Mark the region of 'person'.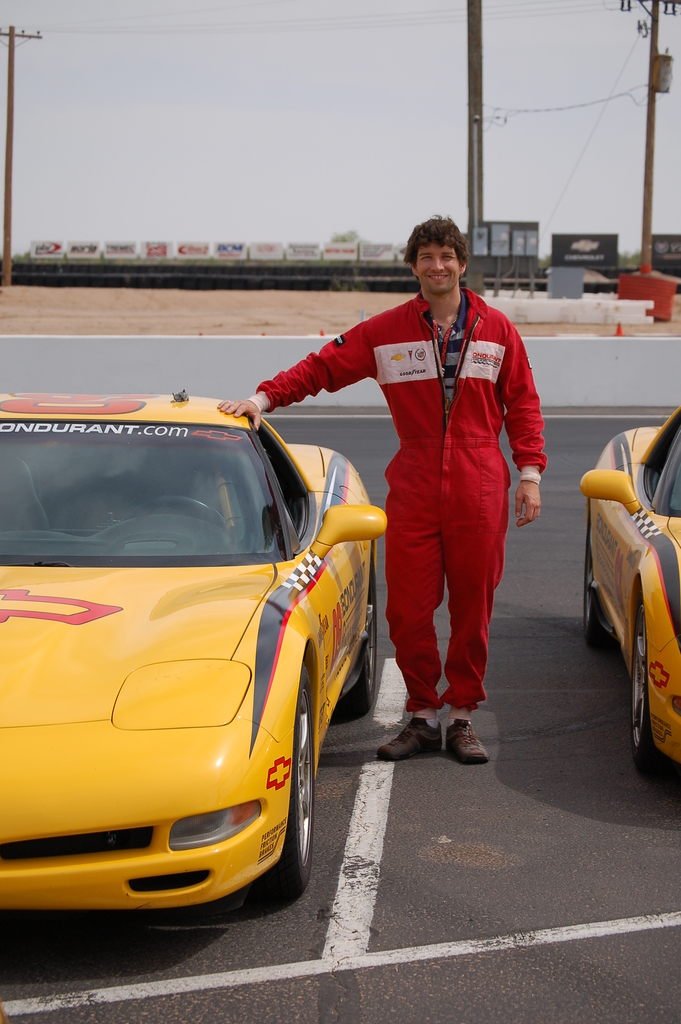
Region: (220, 216, 548, 762).
